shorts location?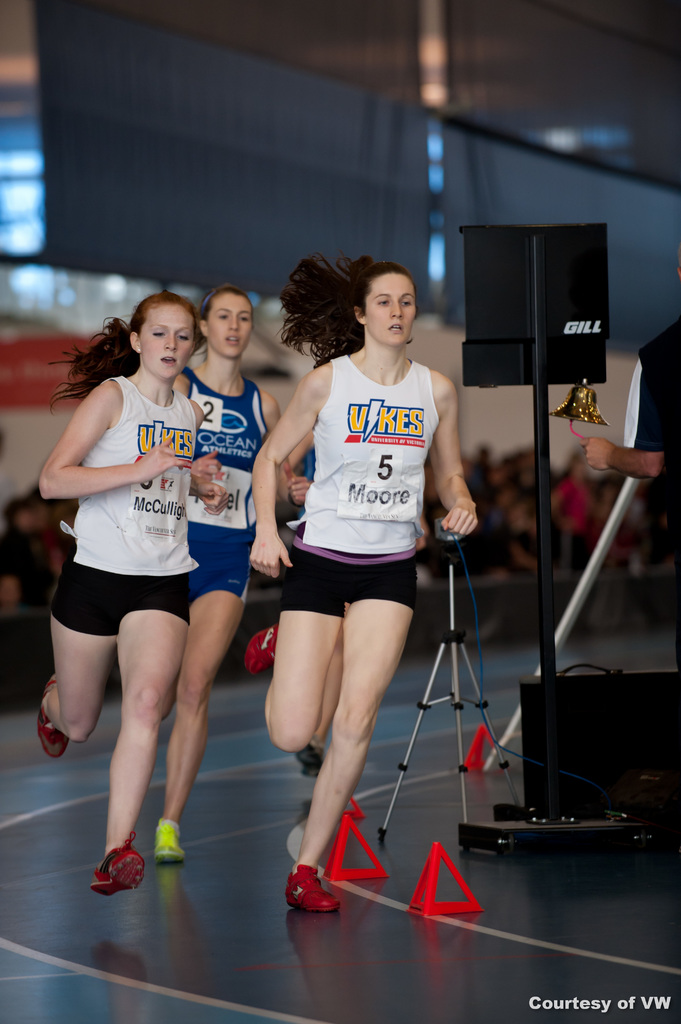
<region>188, 517, 259, 598</region>
